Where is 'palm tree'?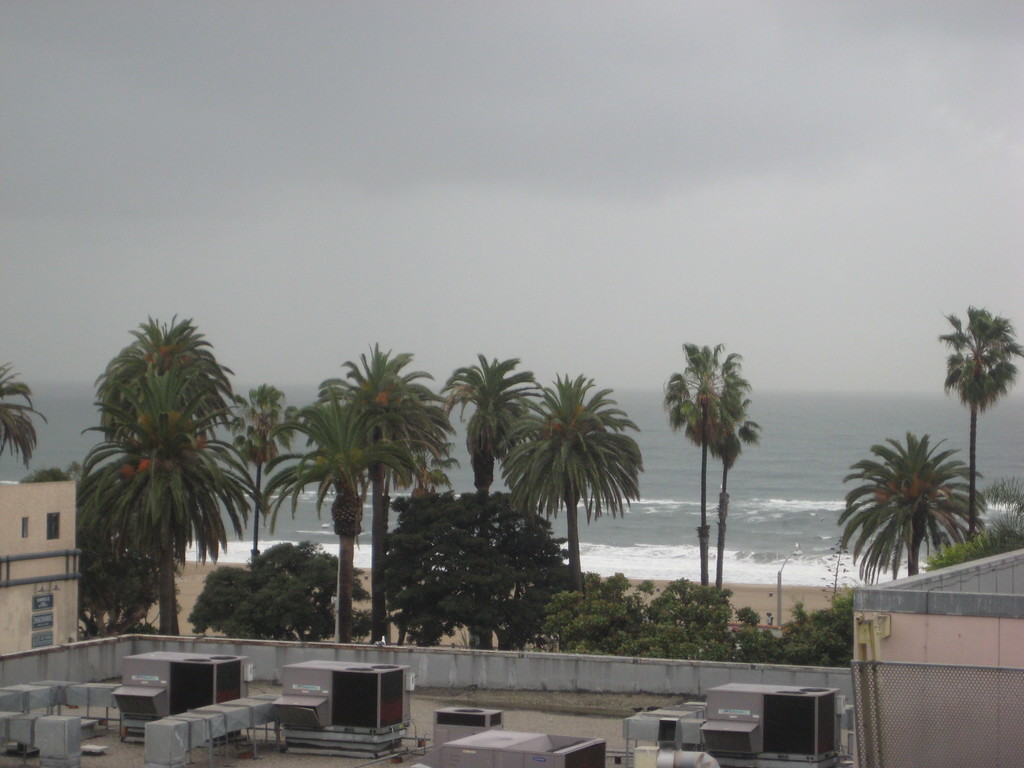
[x1=305, y1=351, x2=487, y2=591].
